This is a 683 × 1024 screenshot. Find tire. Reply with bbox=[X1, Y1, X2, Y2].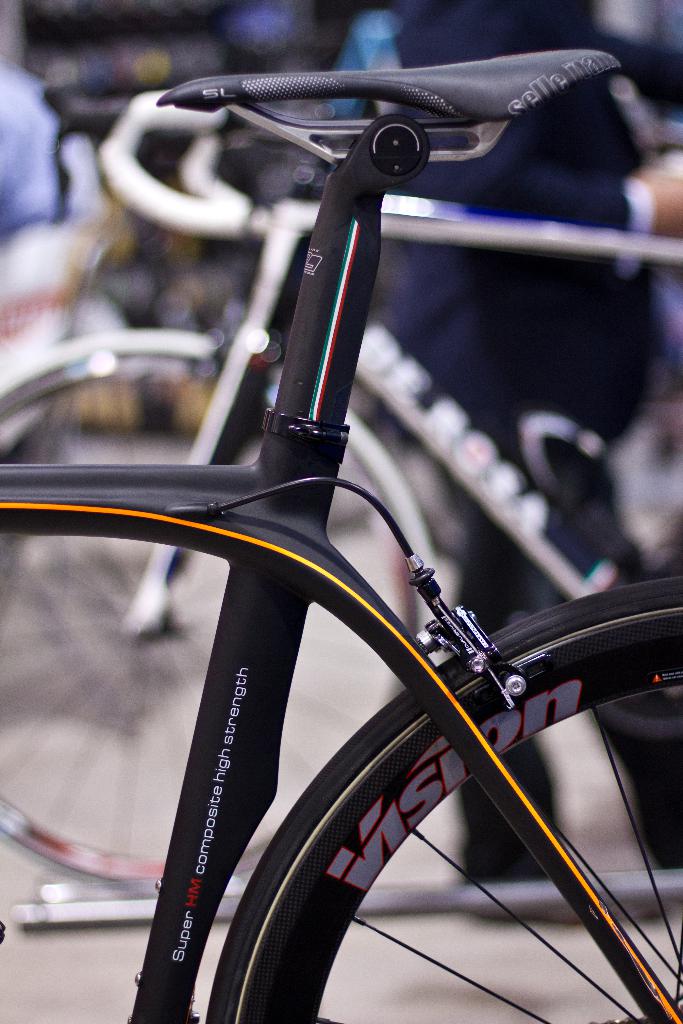
bbox=[0, 350, 413, 900].
